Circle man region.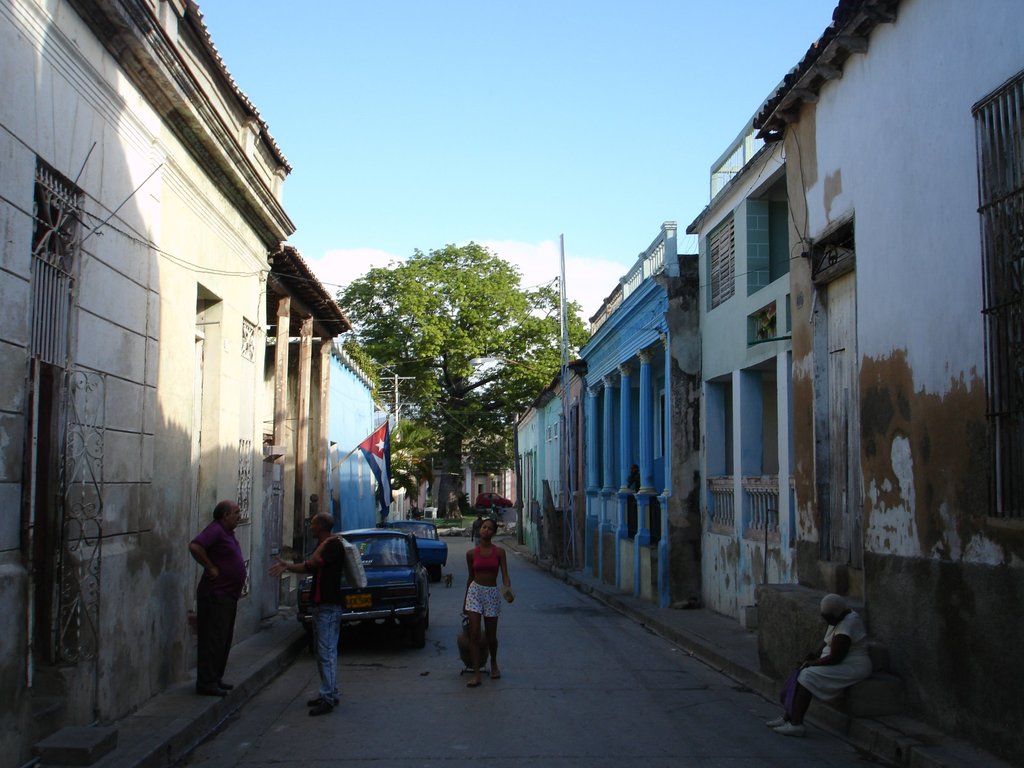
Region: detection(403, 515, 410, 521).
